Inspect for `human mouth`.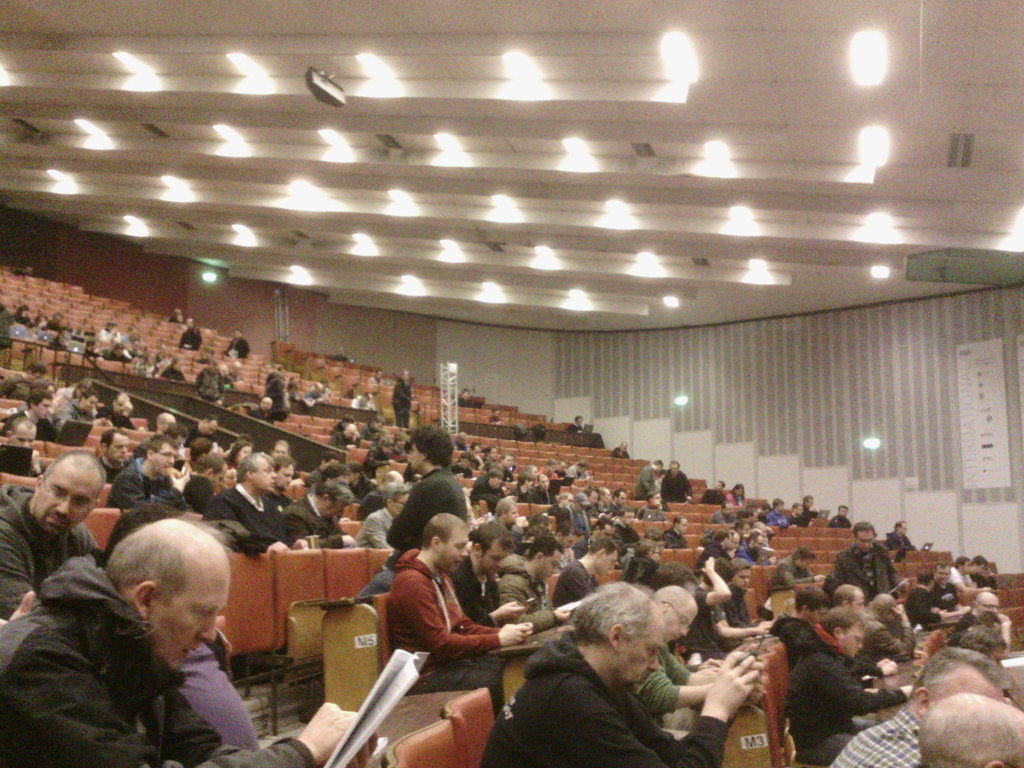
Inspection: {"x1": 457, "y1": 560, "x2": 465, "y2": 569}.
